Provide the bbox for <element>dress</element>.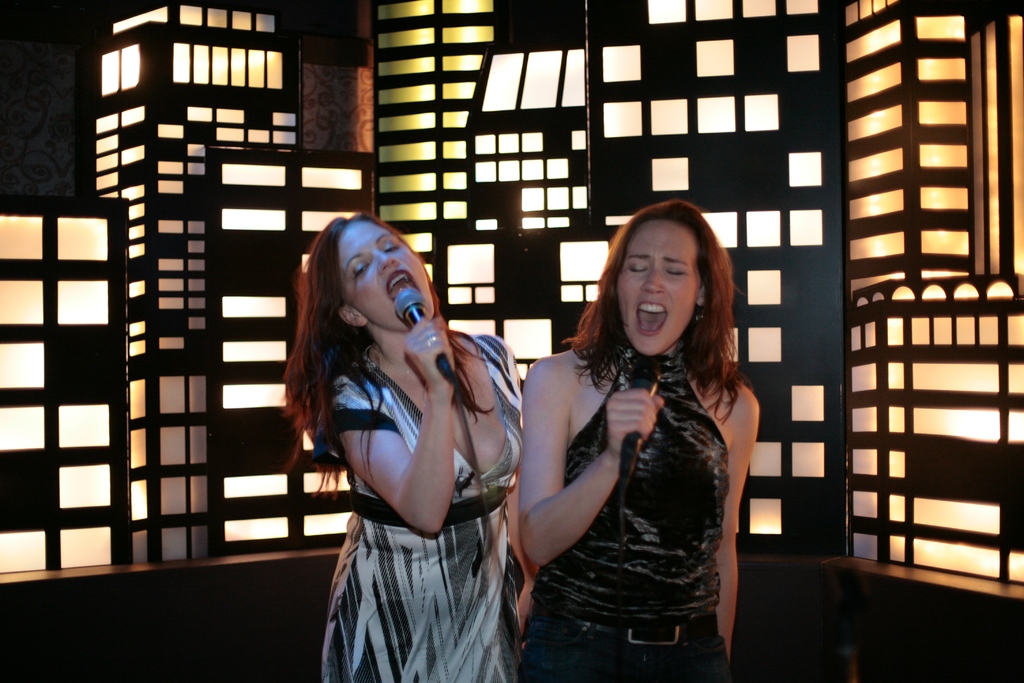
{"left": 326, "top": 333, "right": 522, "bottom": 682}.
